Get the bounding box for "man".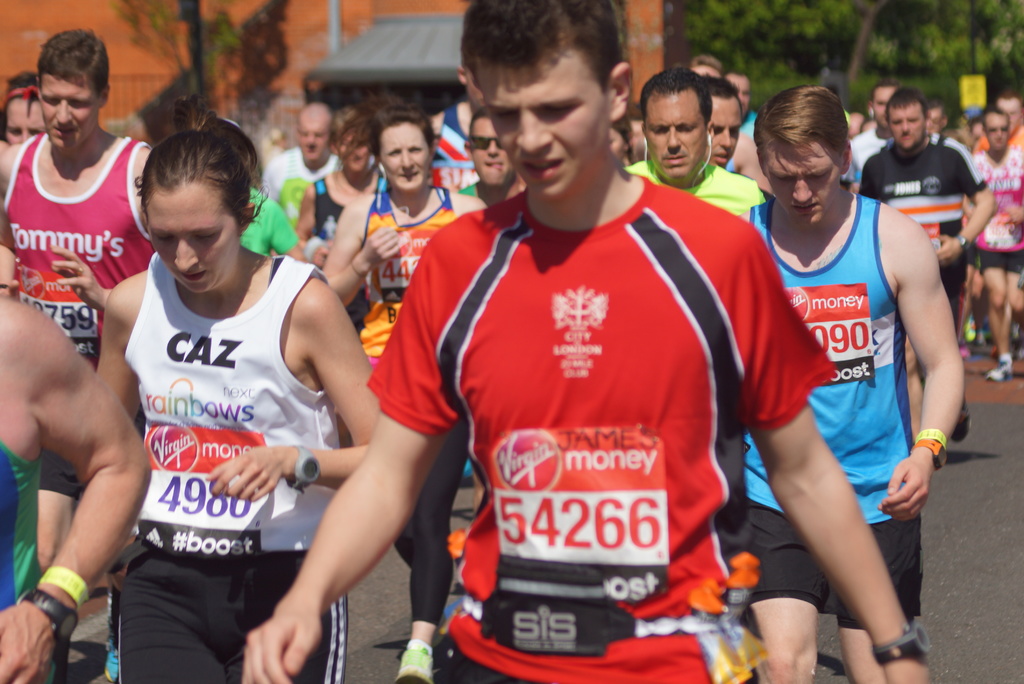
[260,101,337,199].
